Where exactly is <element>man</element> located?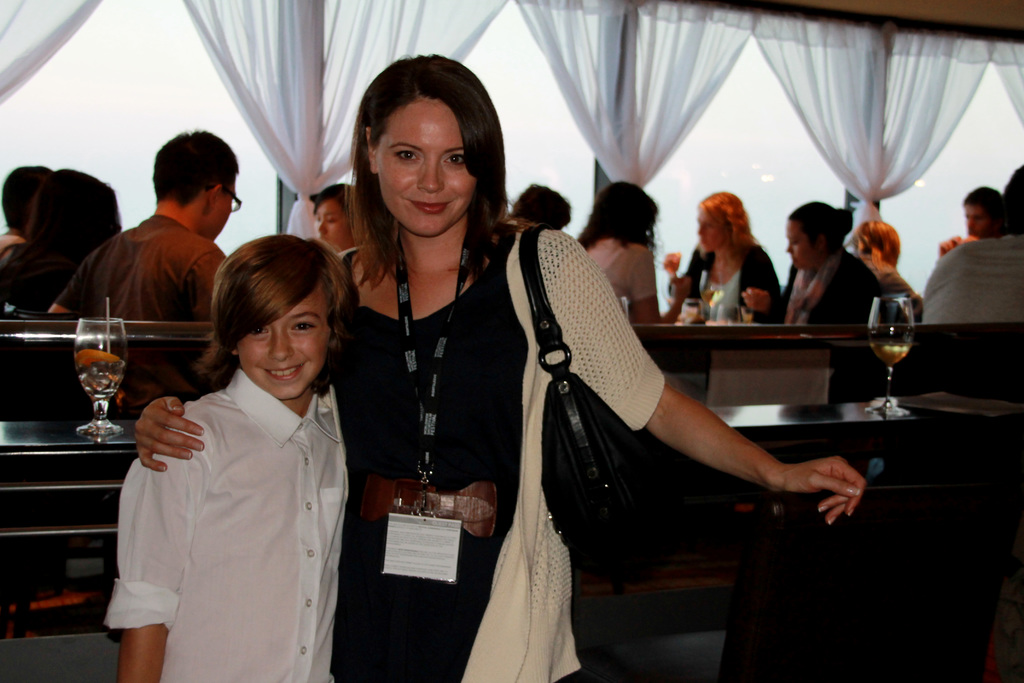
Its bounding box is region(936, 185, 1003, 259).
